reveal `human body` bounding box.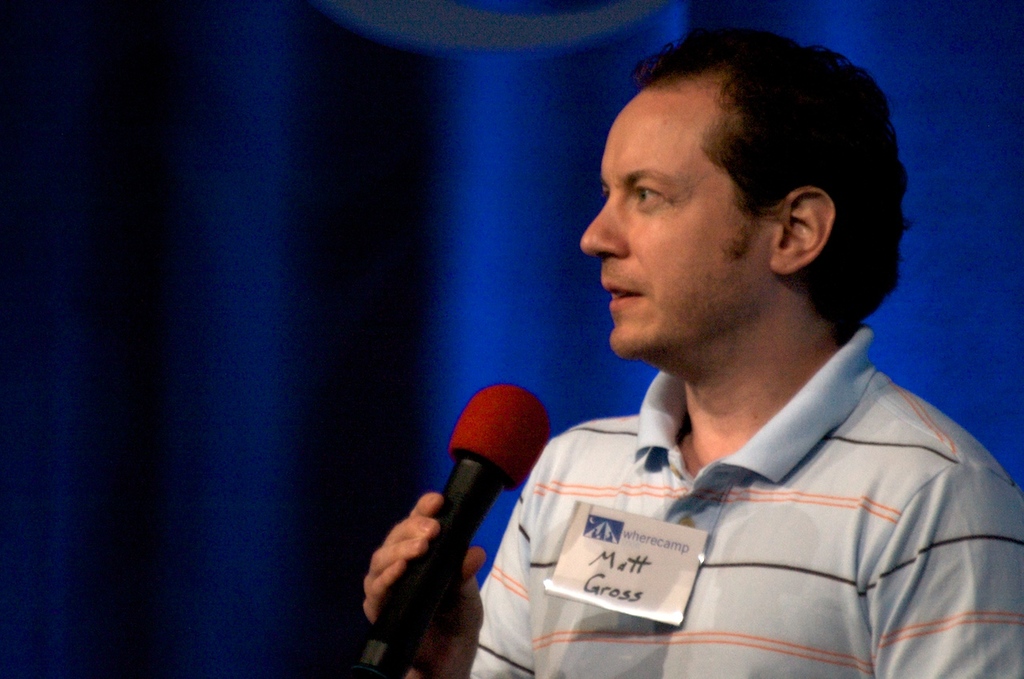
Revealed: [422,98,1004,669].
